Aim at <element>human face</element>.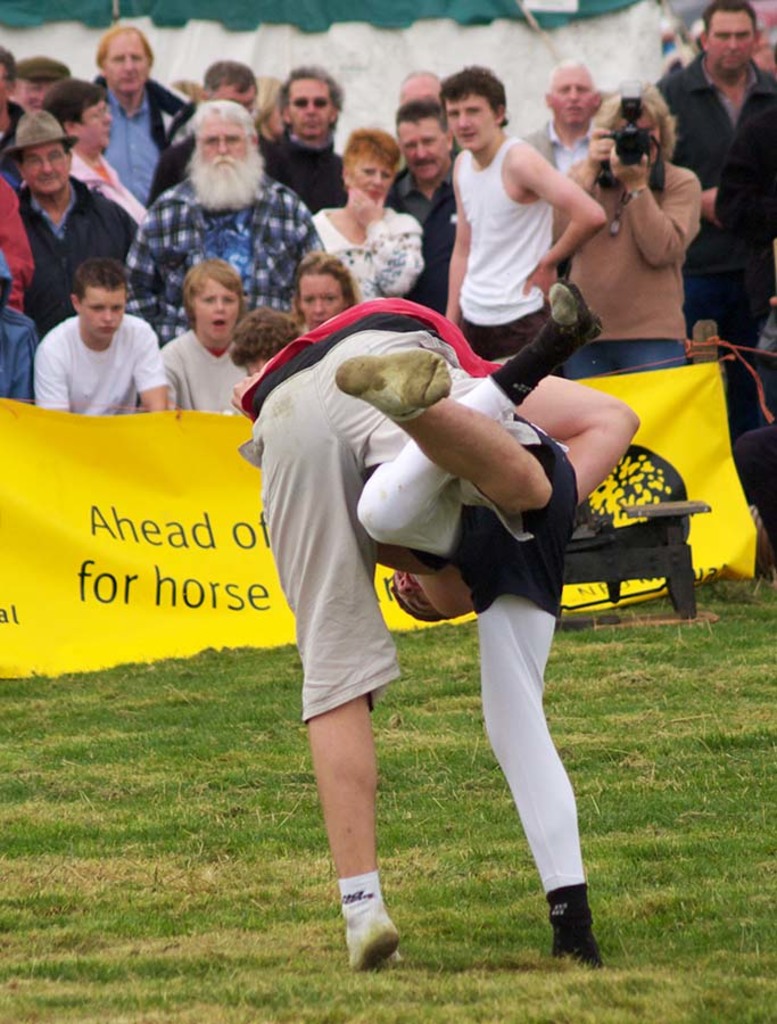
Aimed at (299, 275, 342, 328).
